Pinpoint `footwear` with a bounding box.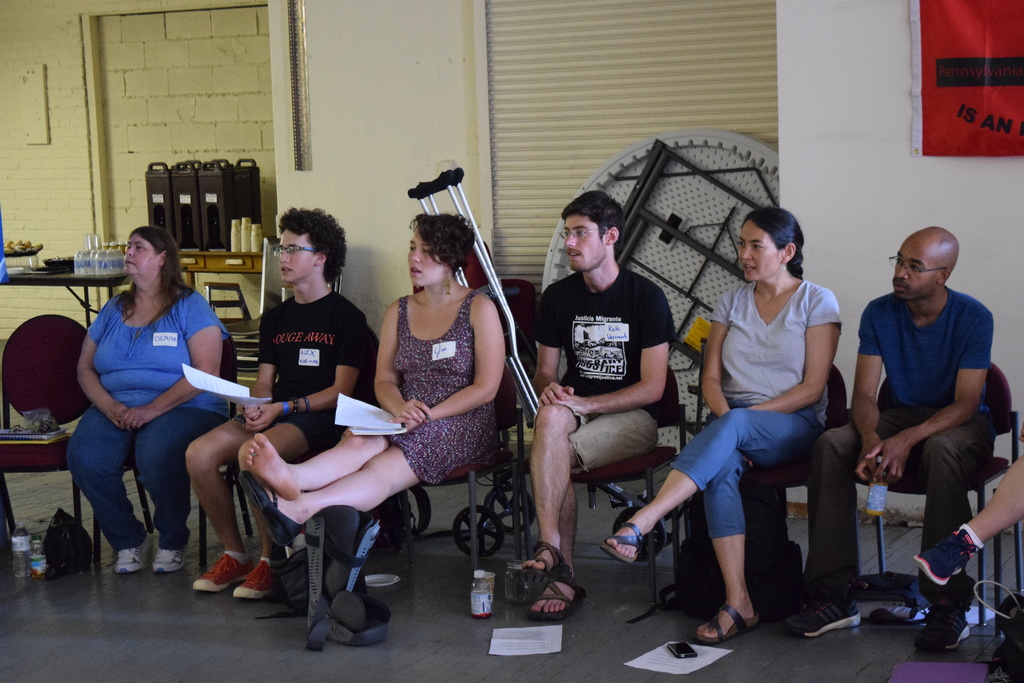
box=[916, 534, 968, 591].
